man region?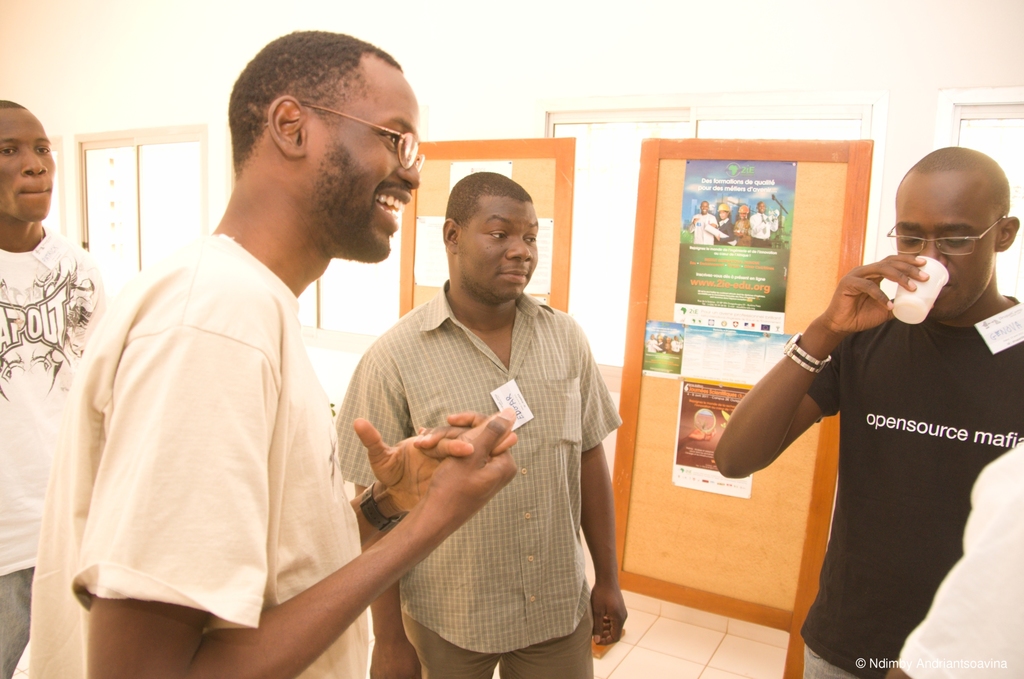
BBox(0, 92, 118, 678)
